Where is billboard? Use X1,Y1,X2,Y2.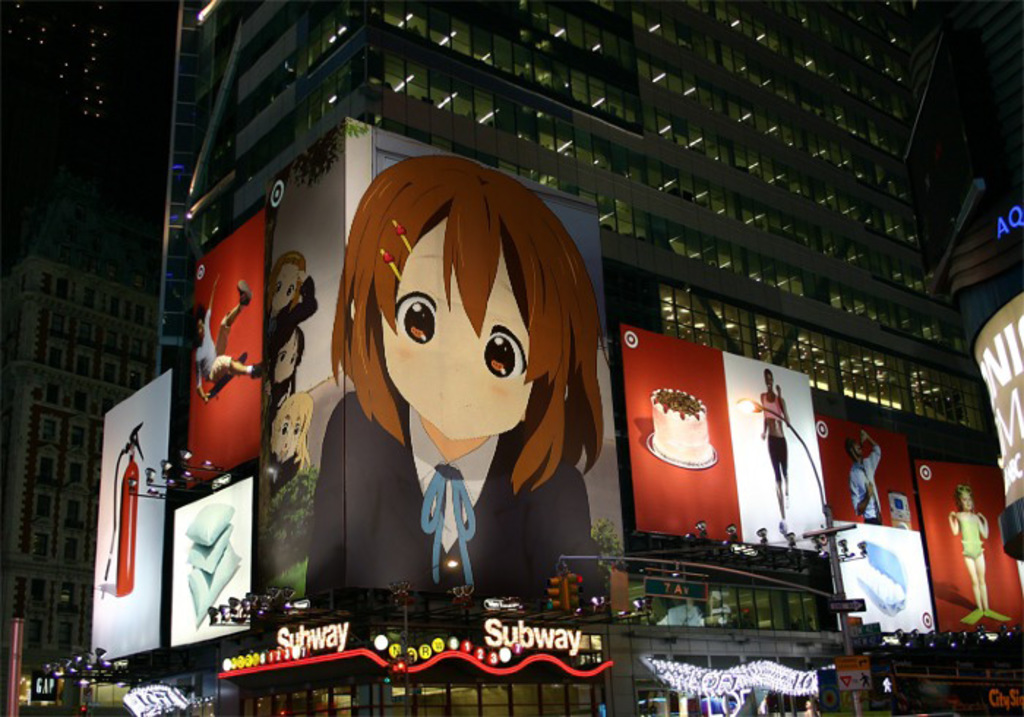
963,282,1023,500.
